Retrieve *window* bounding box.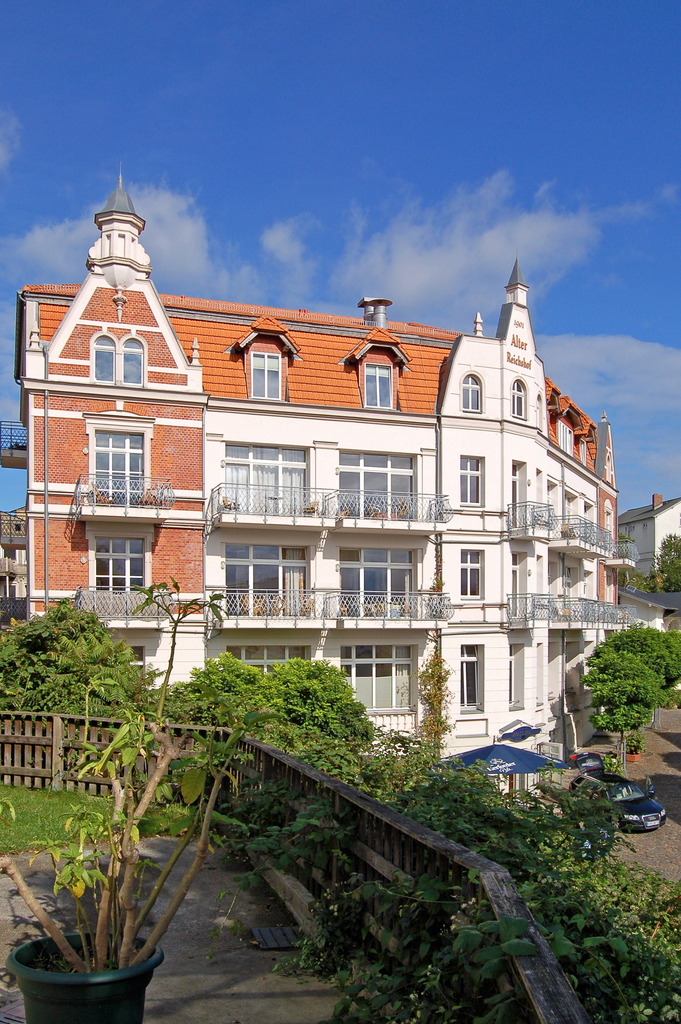
Bounding box: (90, 431, 149, 505).
